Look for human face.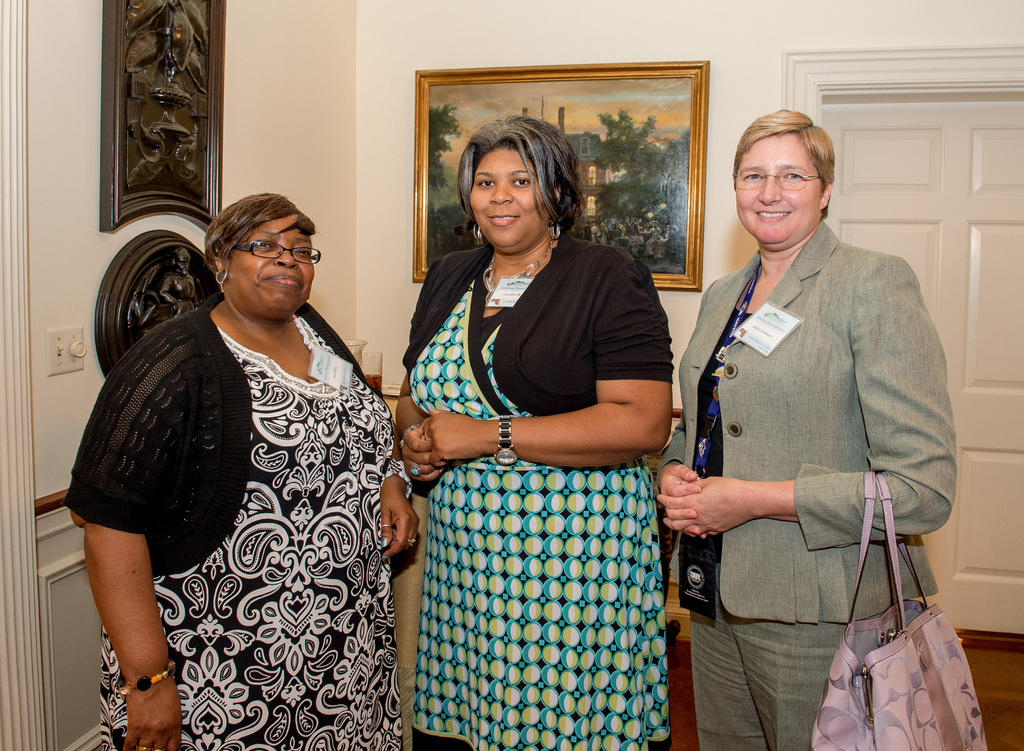
Found: rect(470, 140, 546, 252).
